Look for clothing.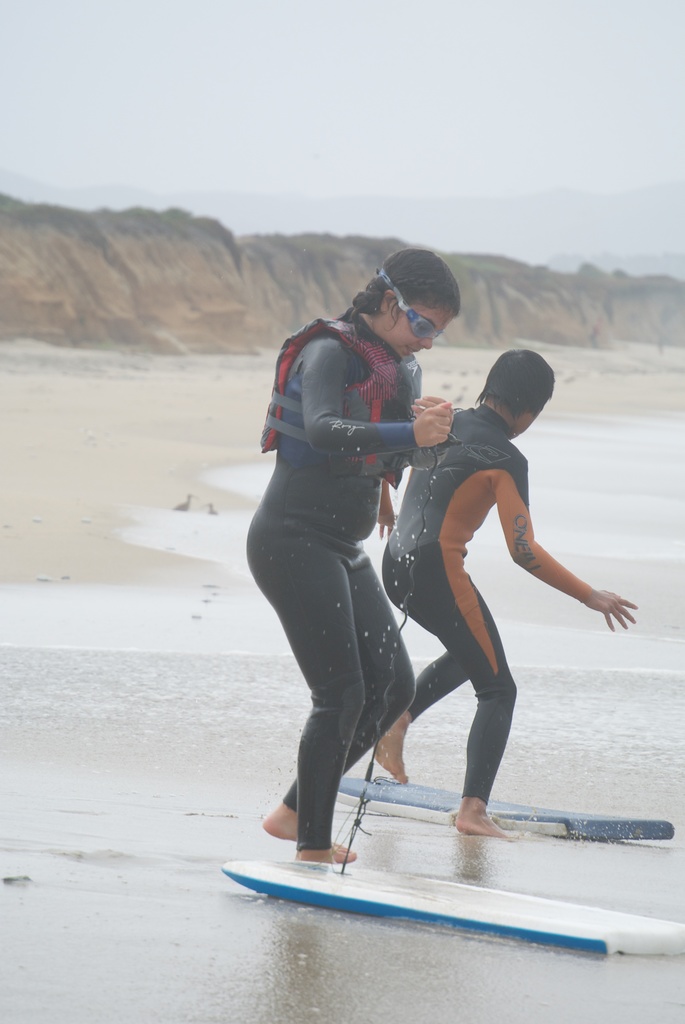
Found: region(365, 400, 618, 822).
